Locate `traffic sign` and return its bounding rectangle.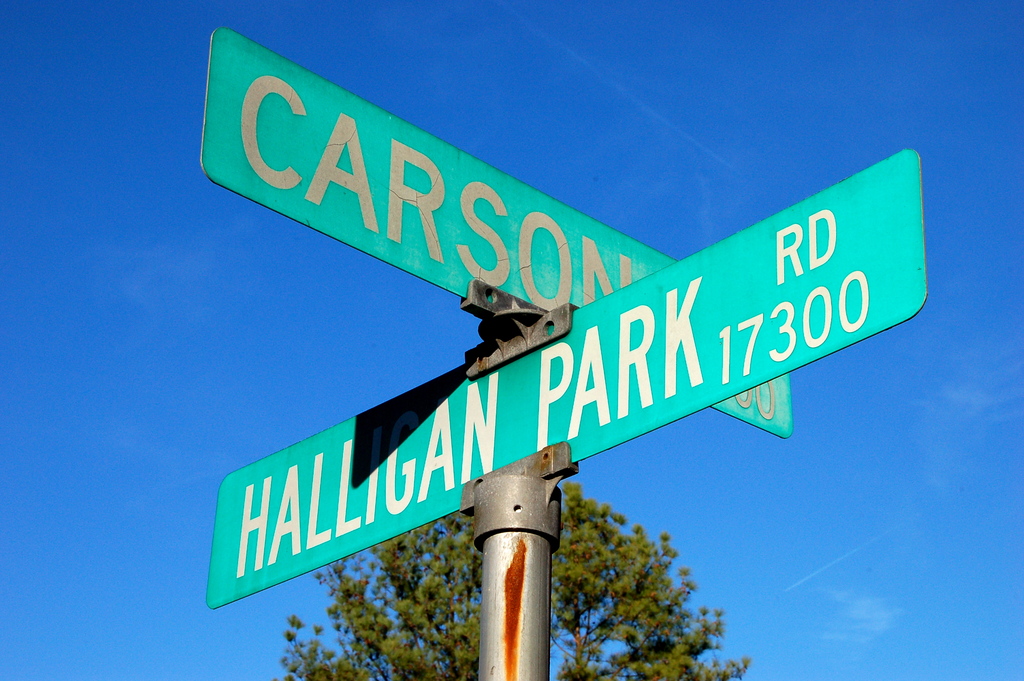
left=195, top=19, right=795, bottom=437.
